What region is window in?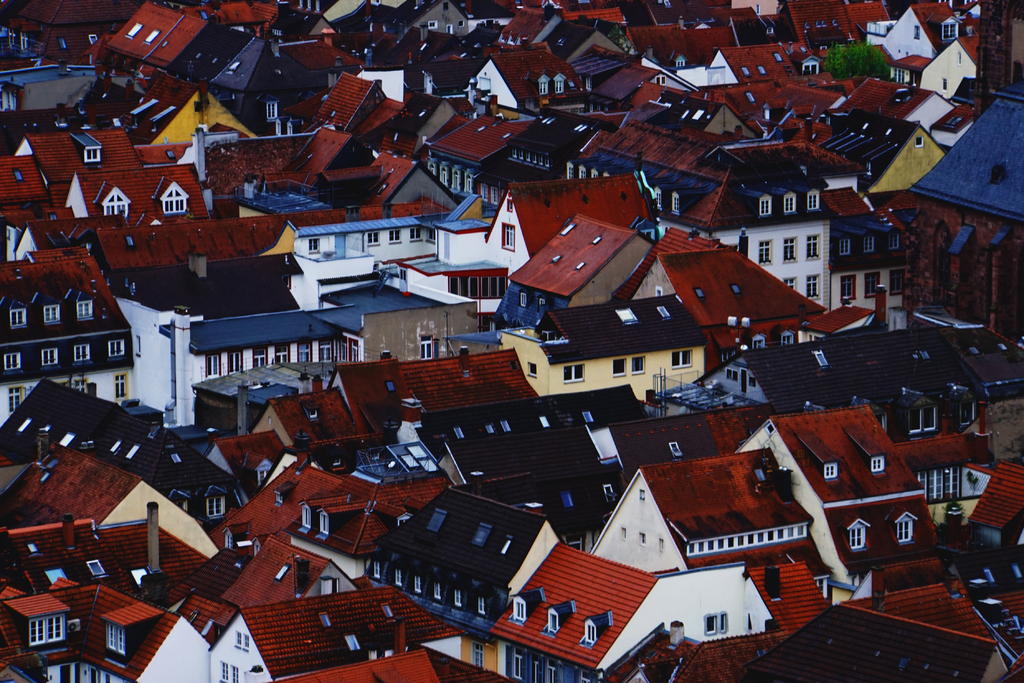
l=511, t=588, r=535, b=619.
